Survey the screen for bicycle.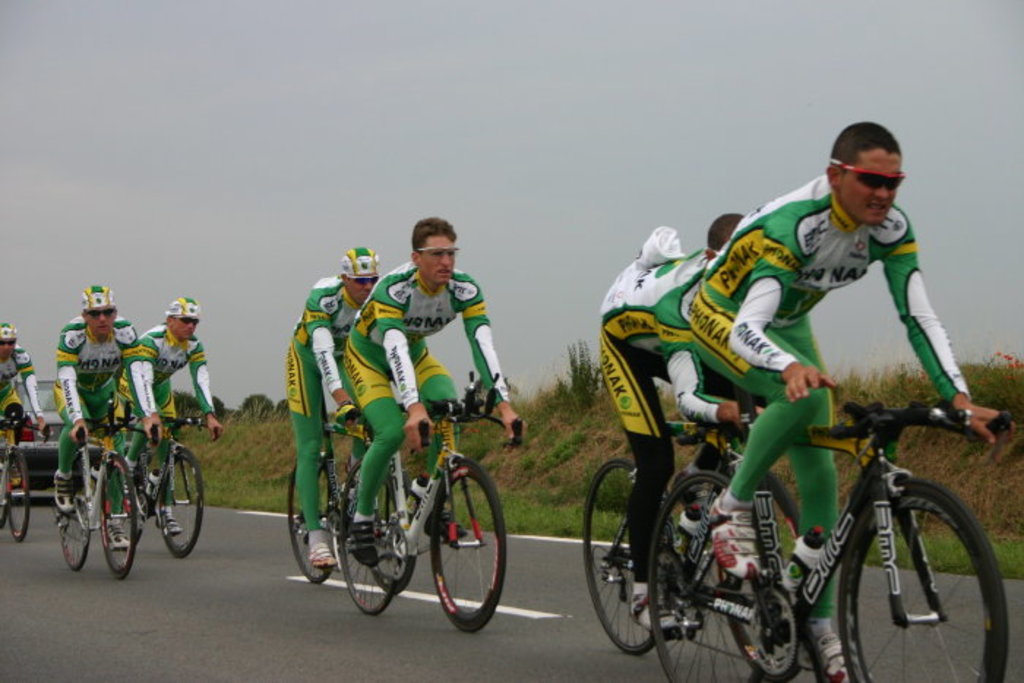
Survey found: 559 392 831 668.
